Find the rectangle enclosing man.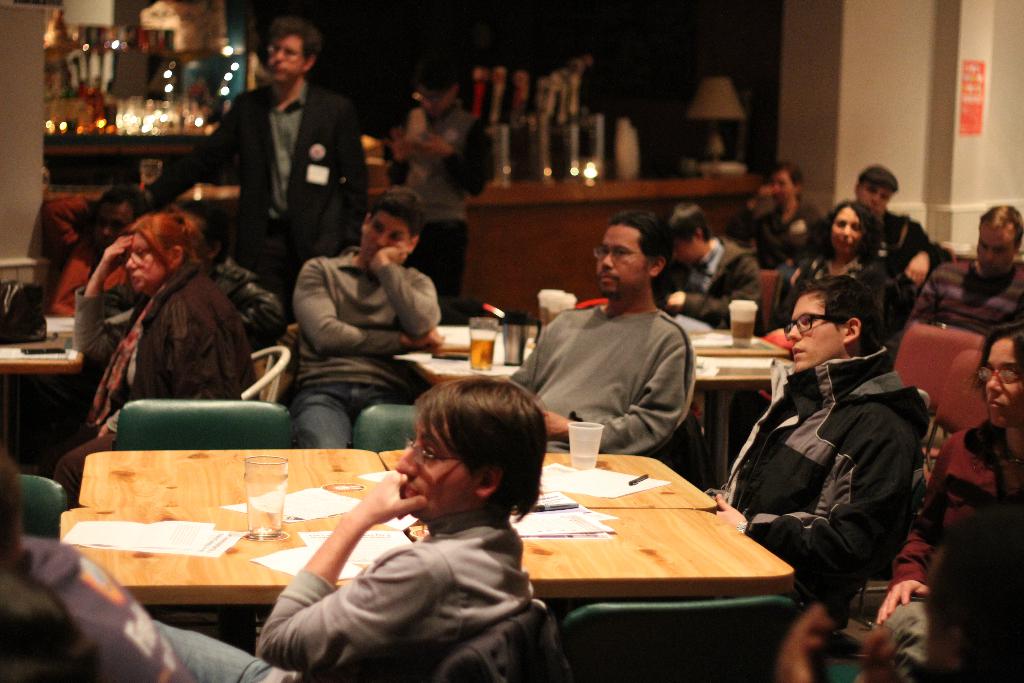
x1=40 y1=182 x2=152 y2=320.
